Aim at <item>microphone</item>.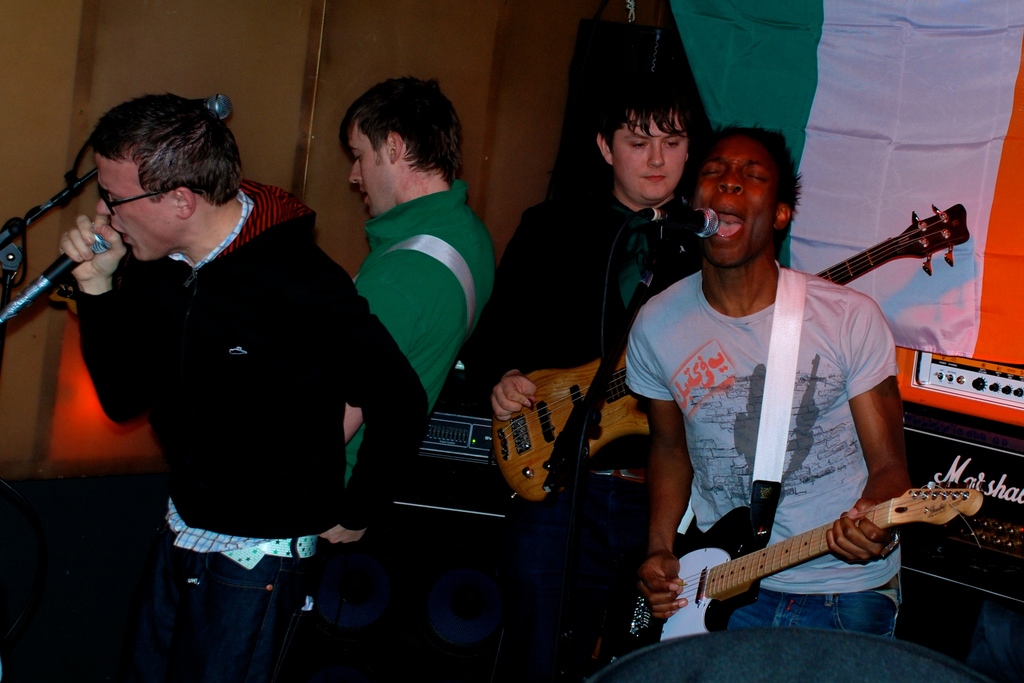
Aimed at <box>184,92,237,124</box>.
